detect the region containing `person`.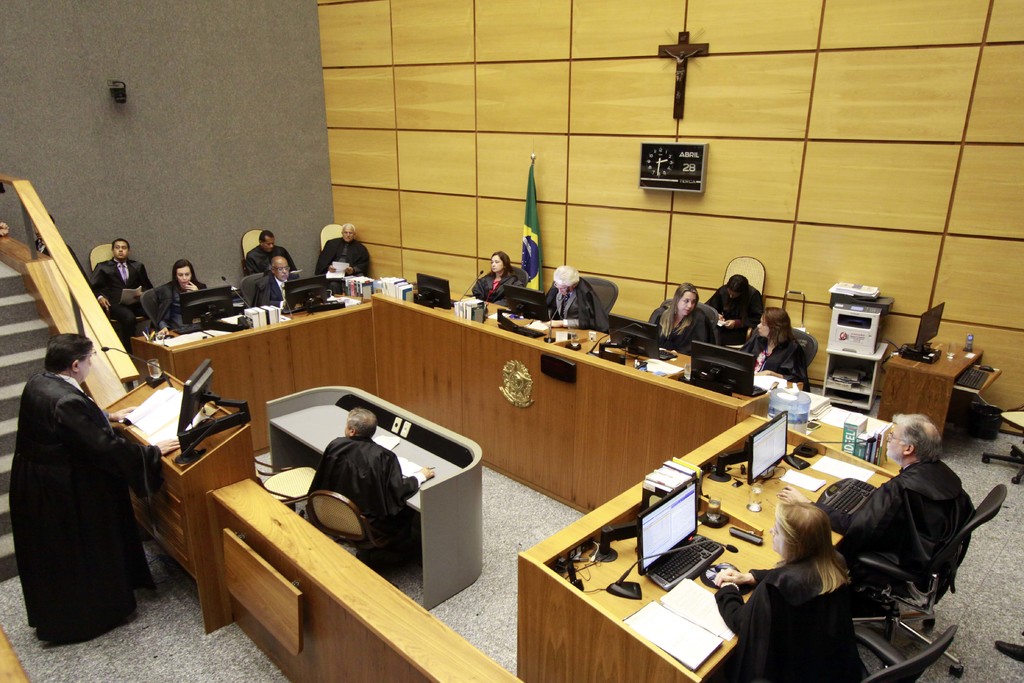
[714, 488, 874, 682].
